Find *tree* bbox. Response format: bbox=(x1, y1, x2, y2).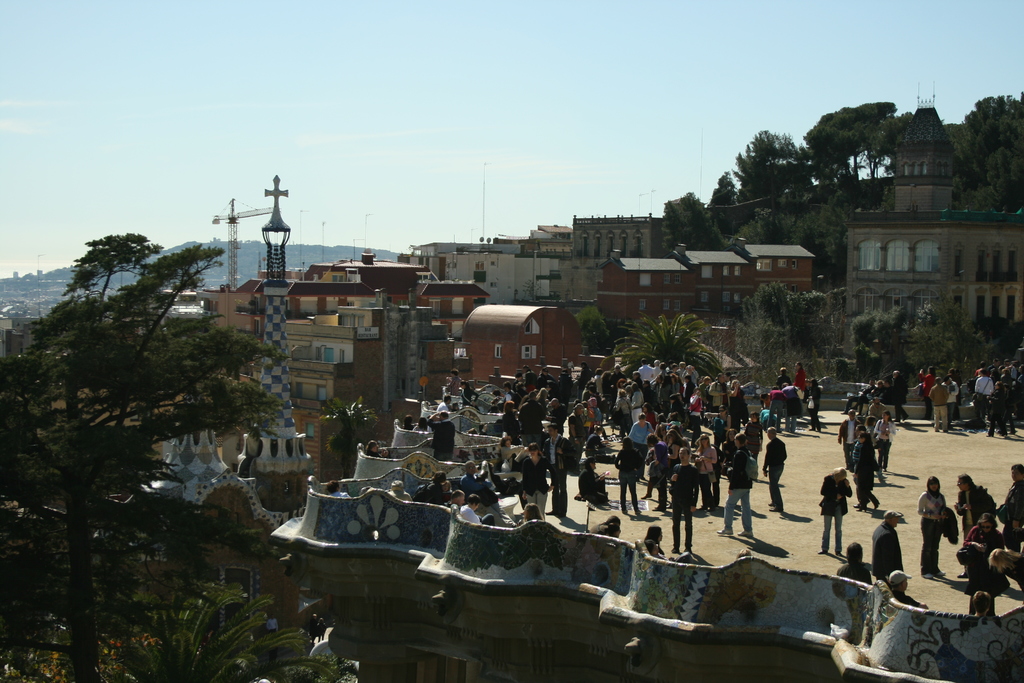
bbox=(729, 283, 792, 372).
